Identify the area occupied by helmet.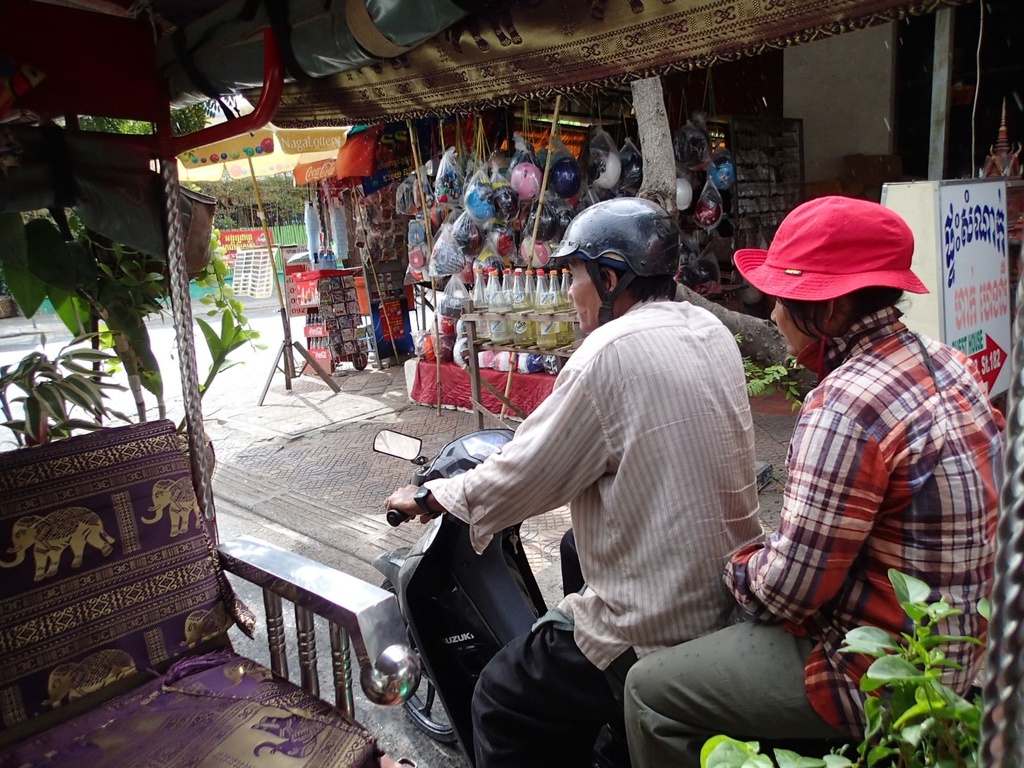
Area: 495 185 520 221.
